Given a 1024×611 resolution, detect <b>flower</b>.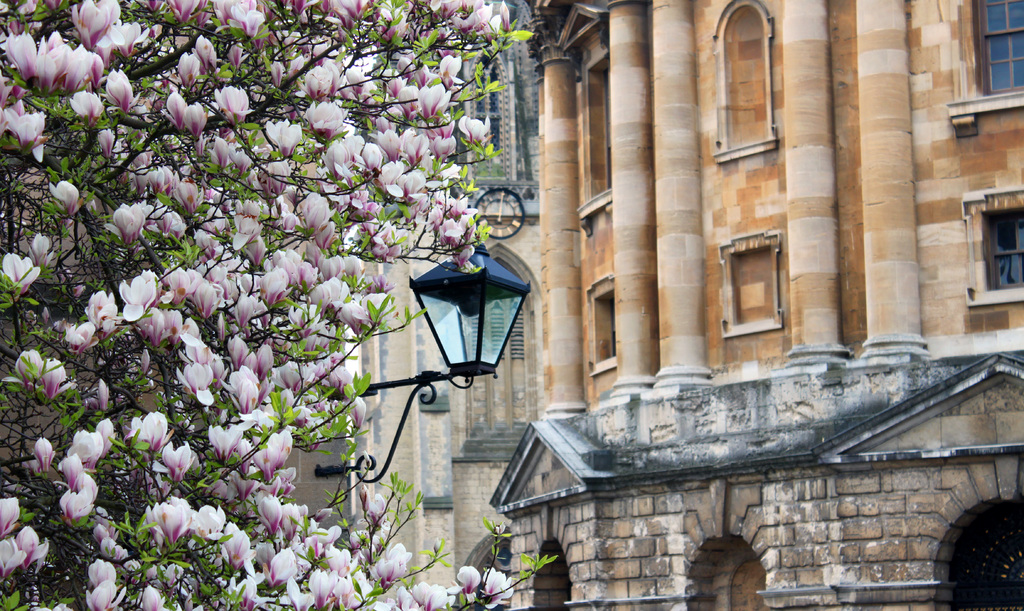
[left=131, top=411, right=173, bottom=459].
